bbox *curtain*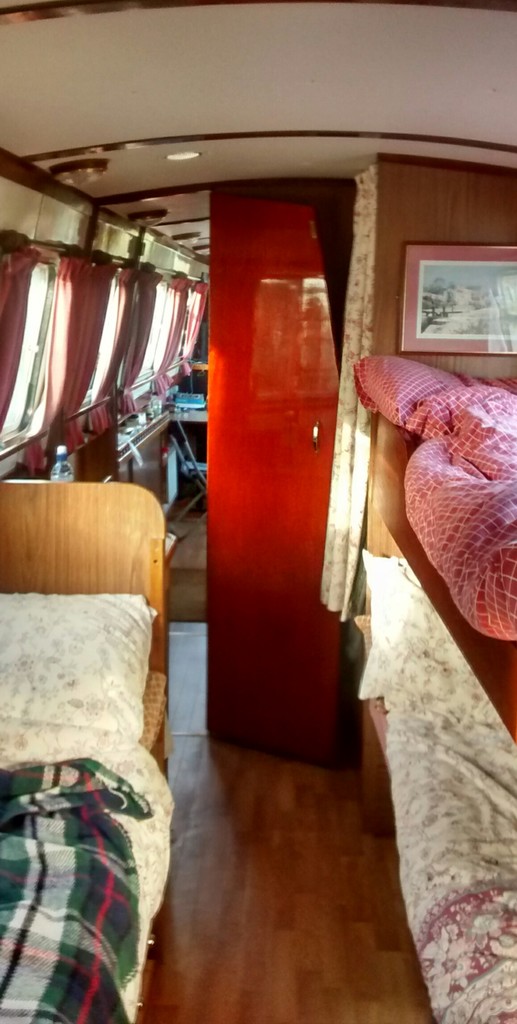
186:281:209:388
